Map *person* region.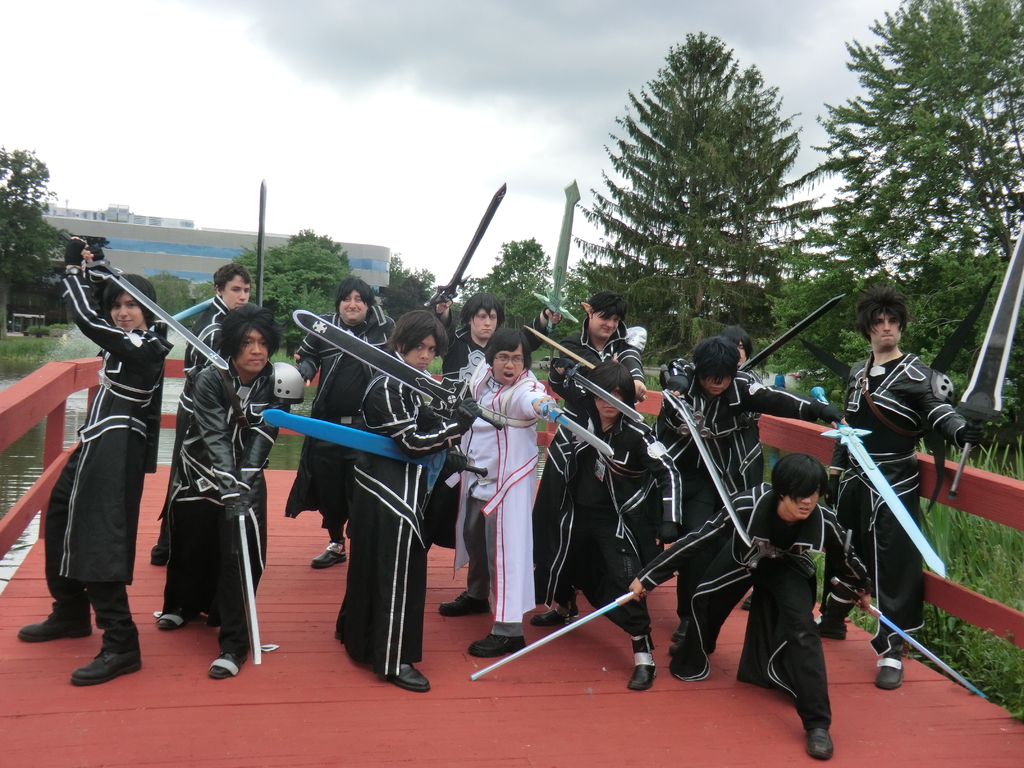
Mapped to <box>322,303,477,691</box>.
